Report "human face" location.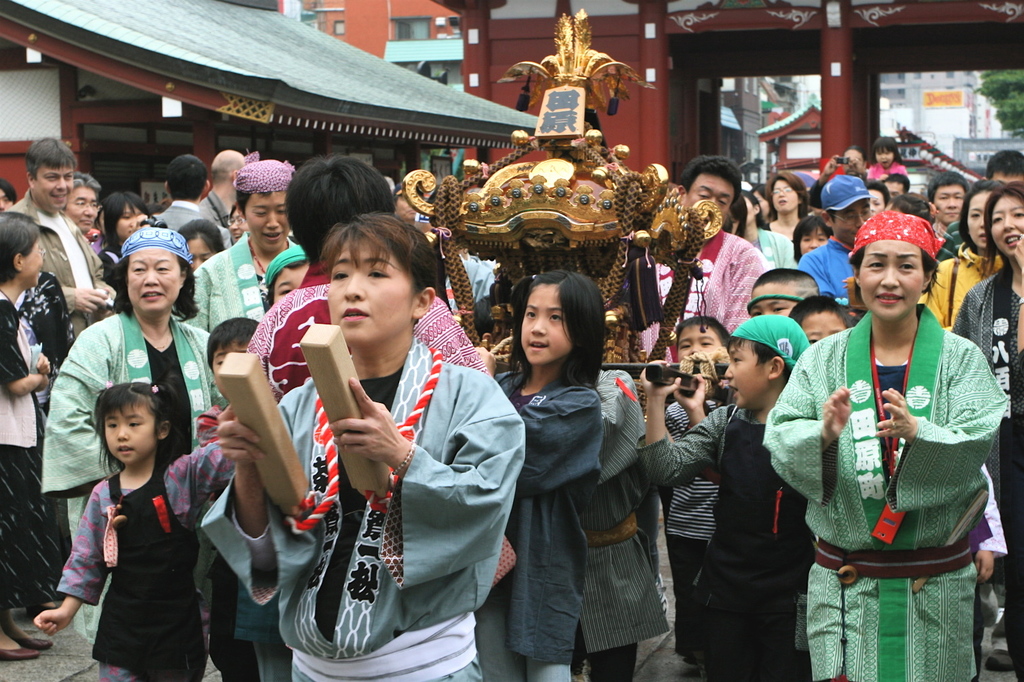
Report: bbox=(846, 153, 860, 173).
